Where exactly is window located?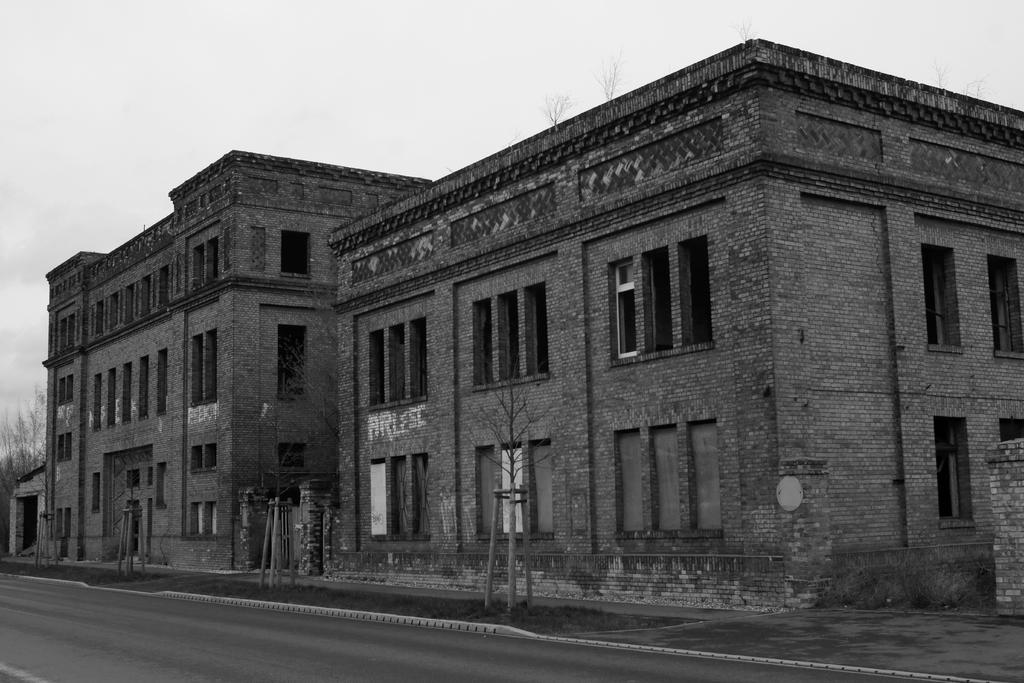
Its bounding box is <box>52,312,79,352</box>.
